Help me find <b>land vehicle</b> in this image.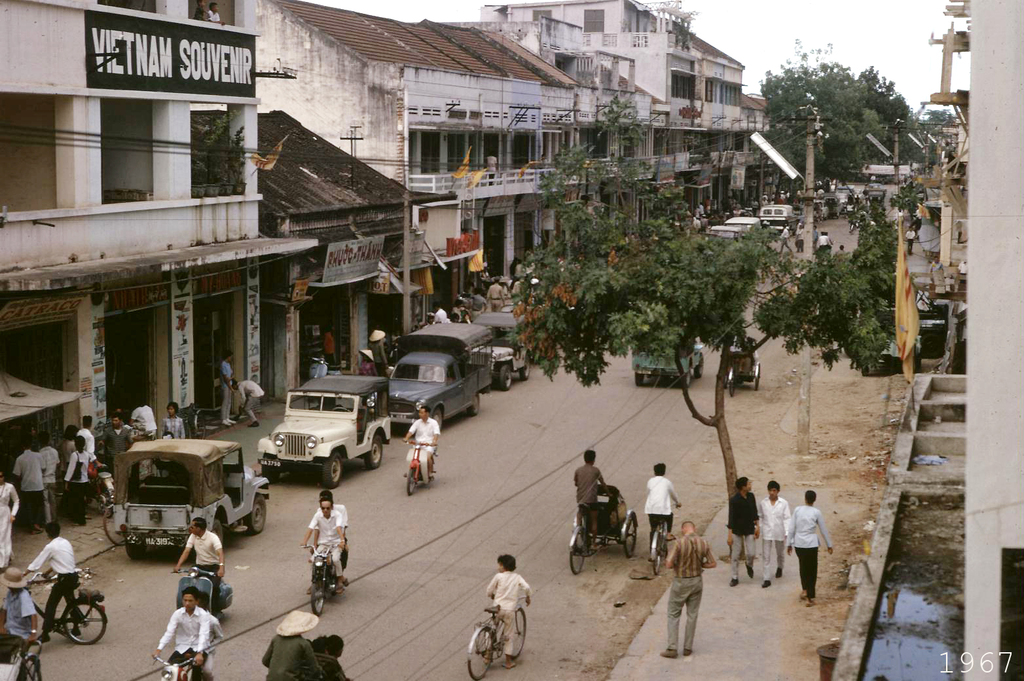
Found it: [left=308, top=358, right=340, bottom=377].
